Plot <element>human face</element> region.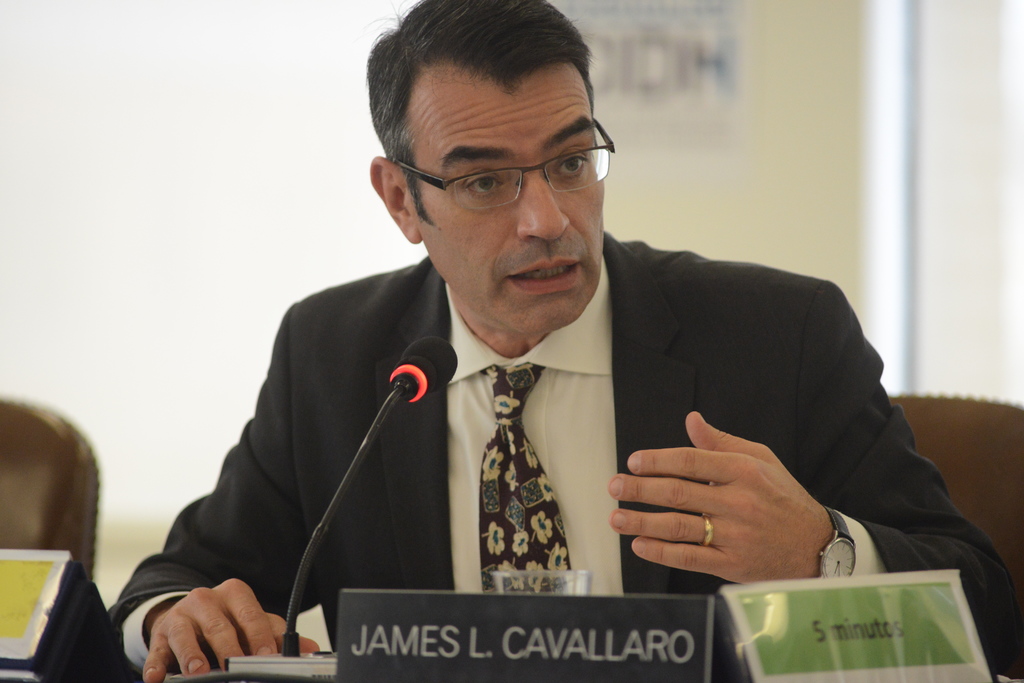
Plotted at x1=408 y1=75 x2=603 y2=332.
